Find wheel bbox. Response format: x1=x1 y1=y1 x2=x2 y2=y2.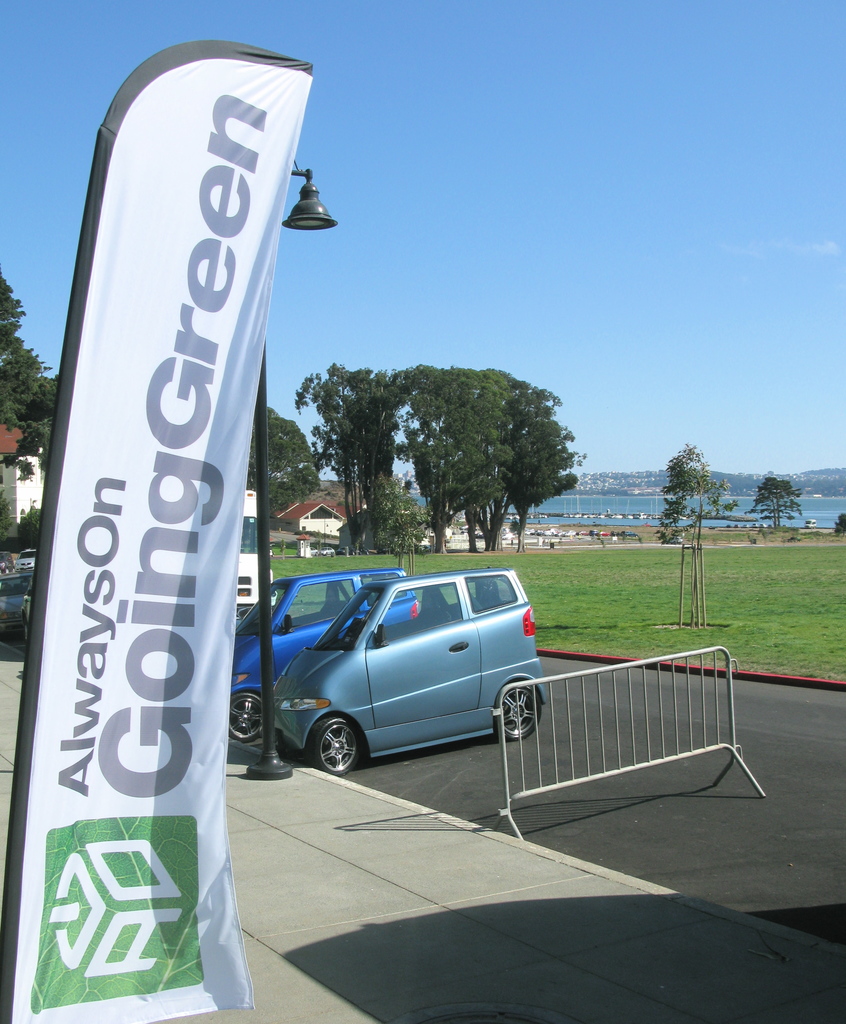
x1=26 y1=621 x2=29 y2=642.
